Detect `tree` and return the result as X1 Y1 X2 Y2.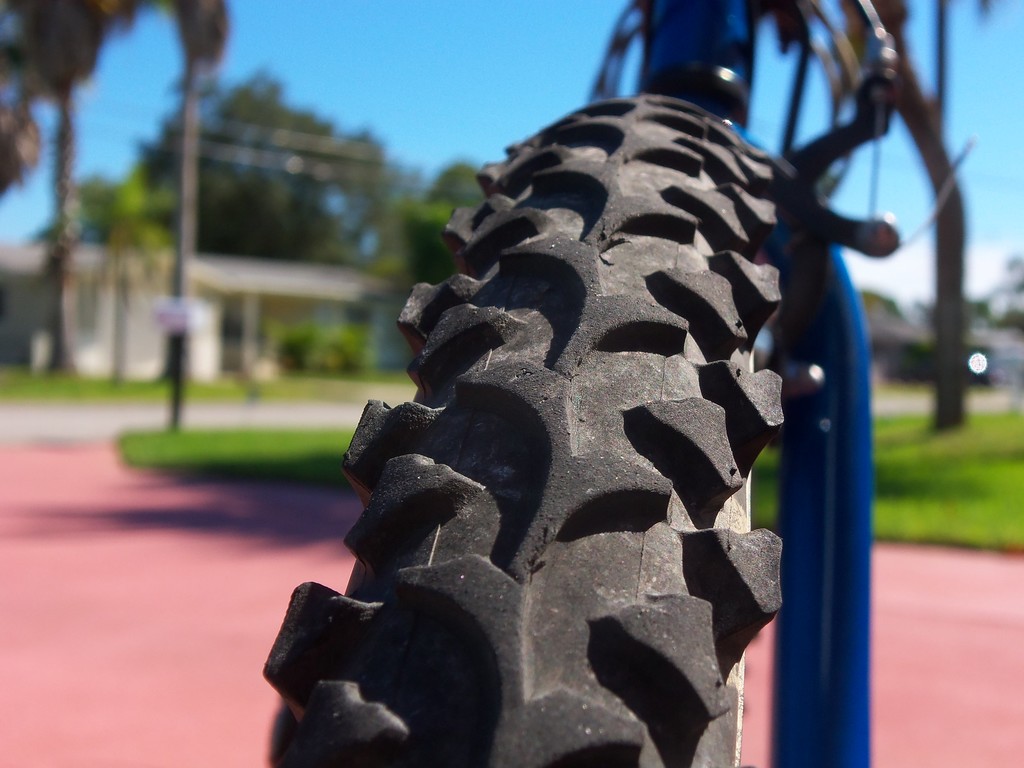
145 65 375 329.
